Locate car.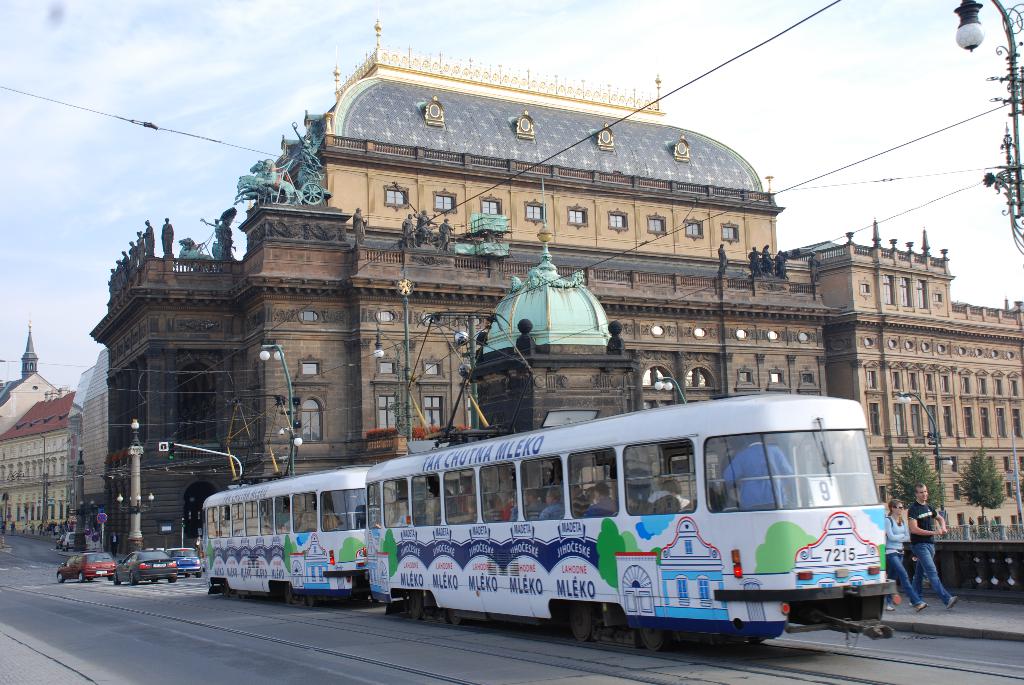
Bounding box: (left=56, top=534, right=63, bottom=549).
